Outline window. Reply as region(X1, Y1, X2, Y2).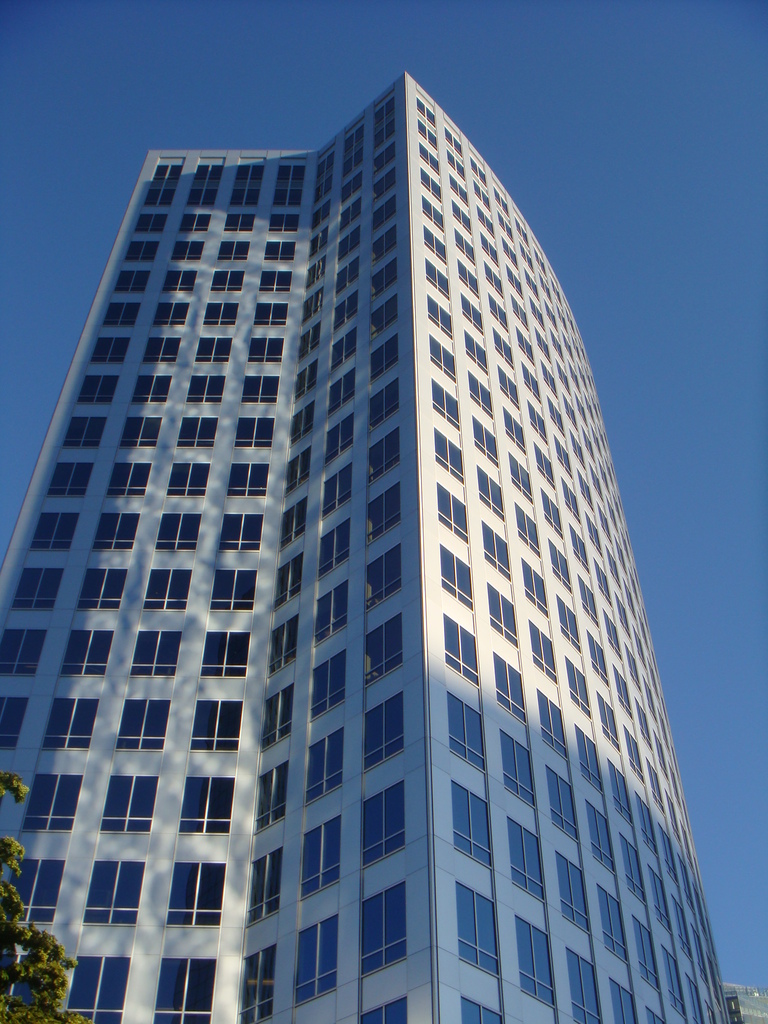
region(170, 459, 209, 495).
